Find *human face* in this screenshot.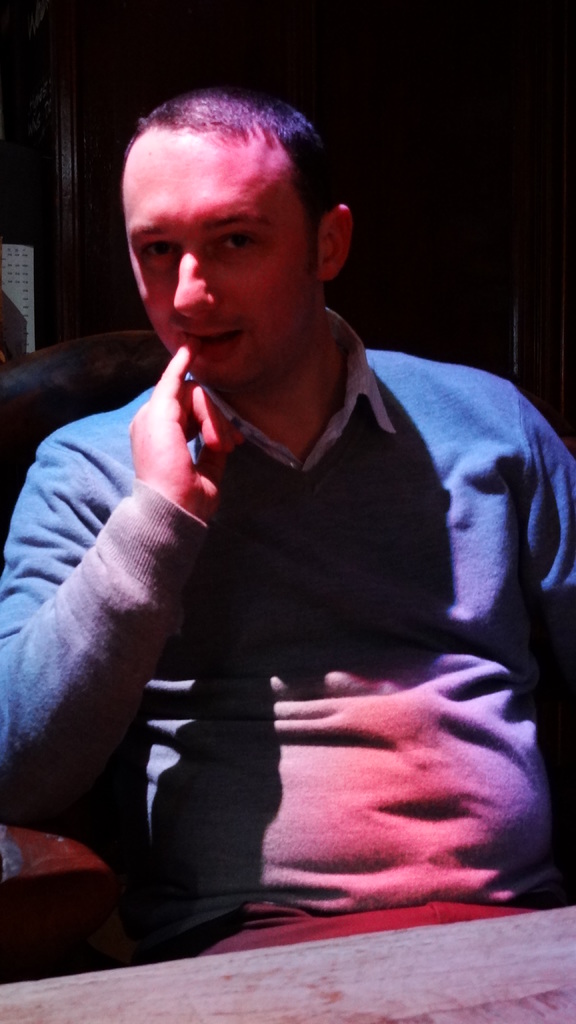
The bounding box for *human face* is (124,131,317,388).
